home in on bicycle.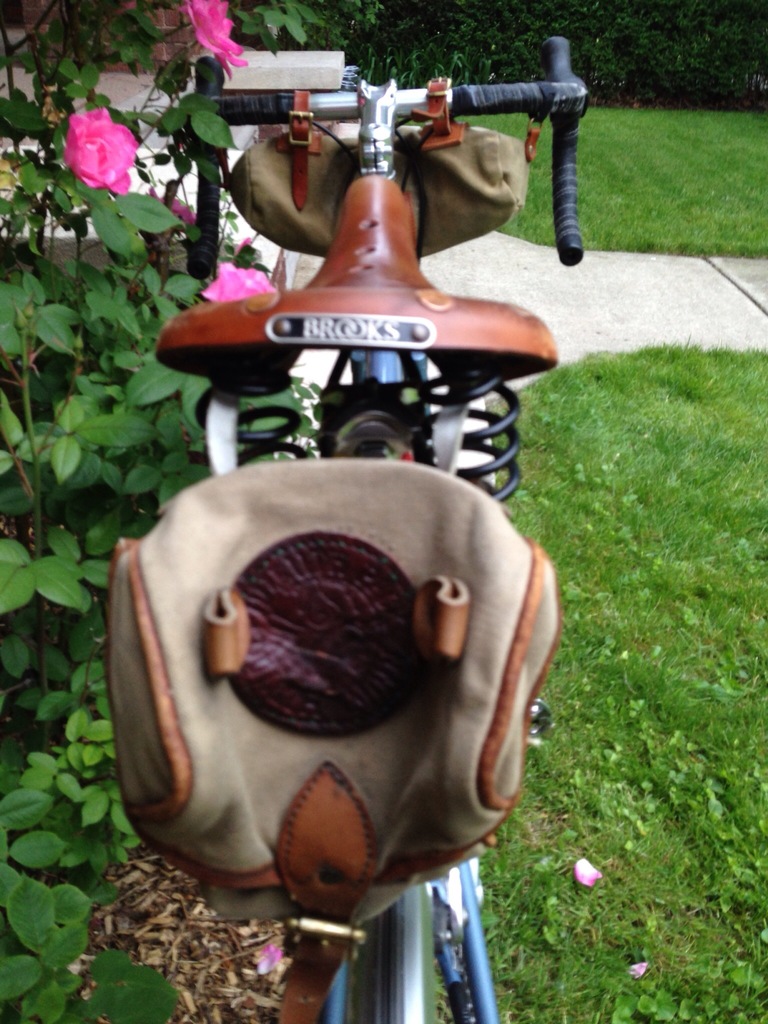
Homed in at [left=166, top=34, right=596, bottom=1023].
